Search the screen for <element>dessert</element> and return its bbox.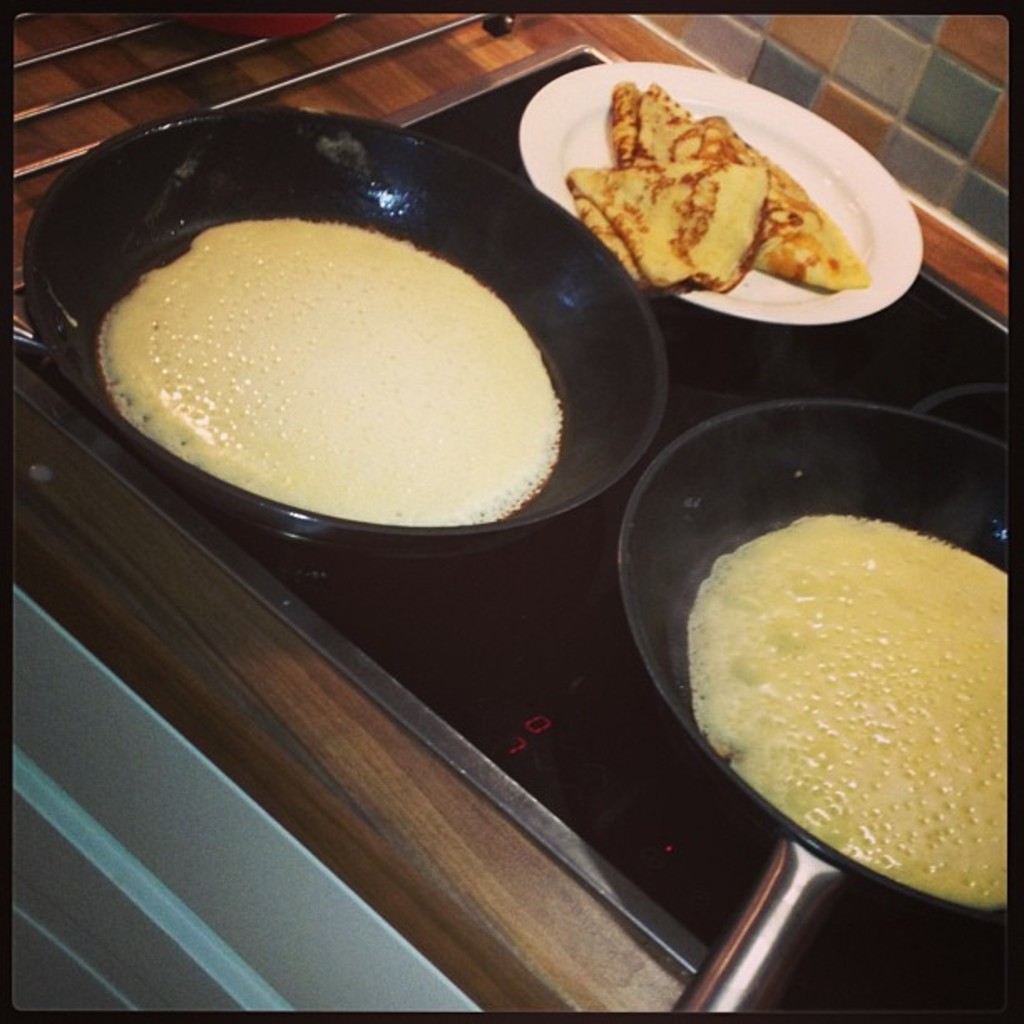
Found: 683/514/991/917.
